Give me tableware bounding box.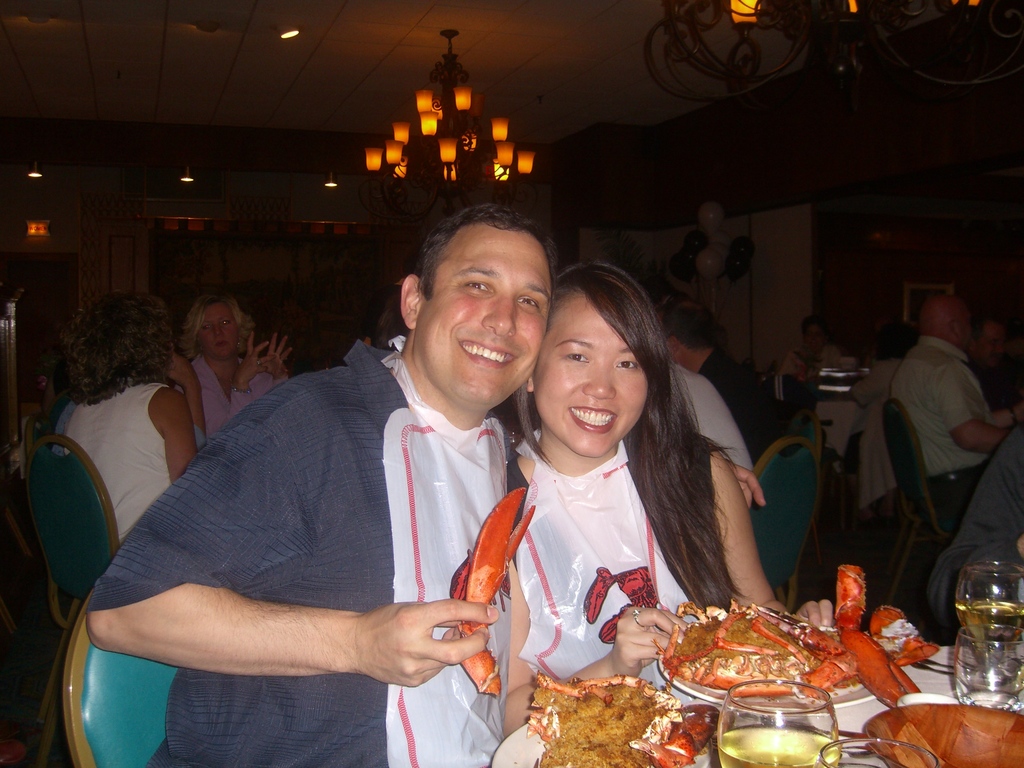
select_region(722, 682, 842, 767).
